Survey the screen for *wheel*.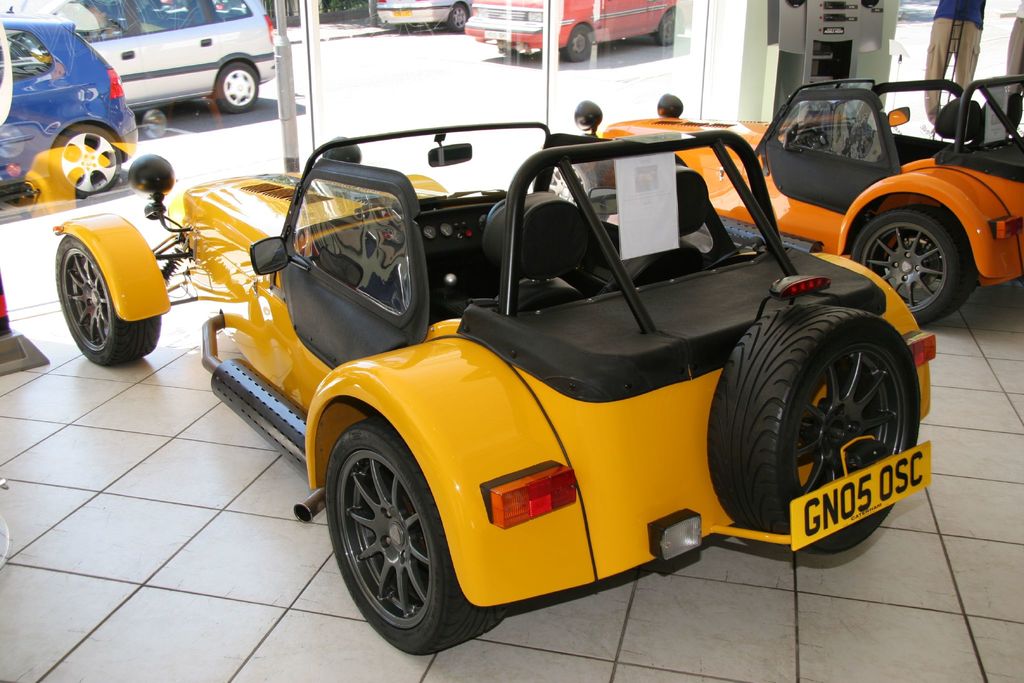
Survey found: 850:210:975:324.
